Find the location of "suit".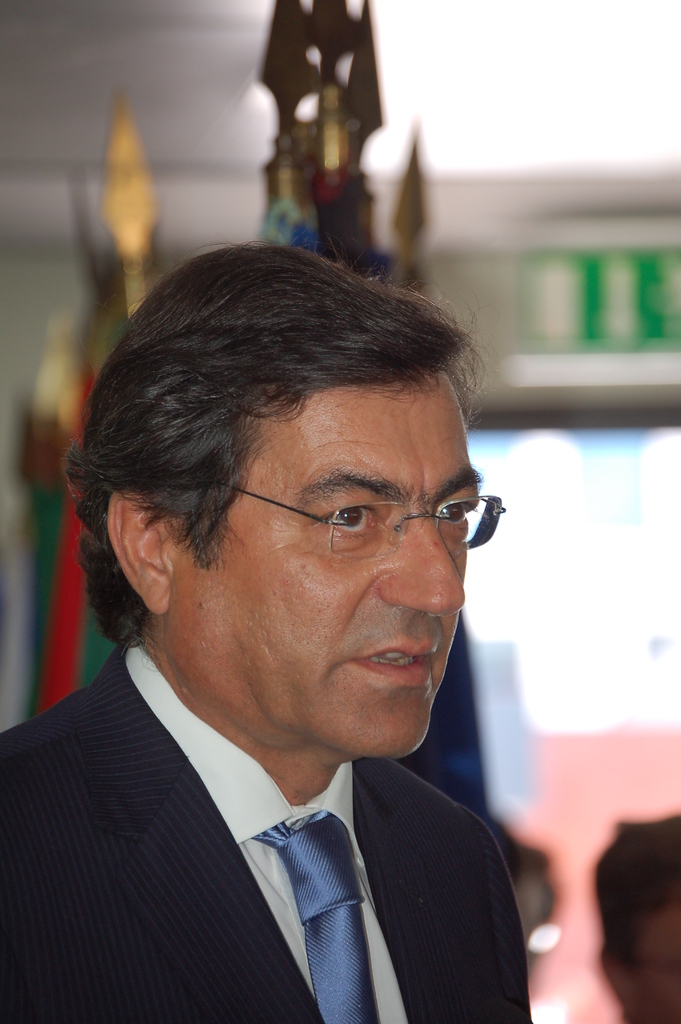
Location: [left=12, top=651, right=551, bottom=1023].
